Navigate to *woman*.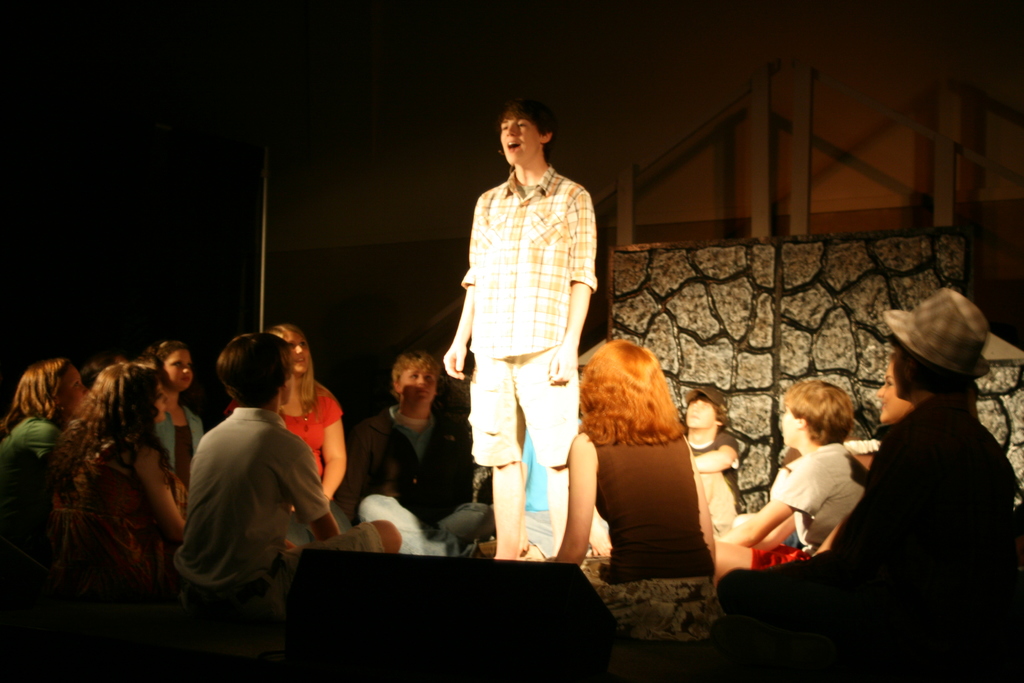
Navigation target: box(0, 357, 105, 516).
